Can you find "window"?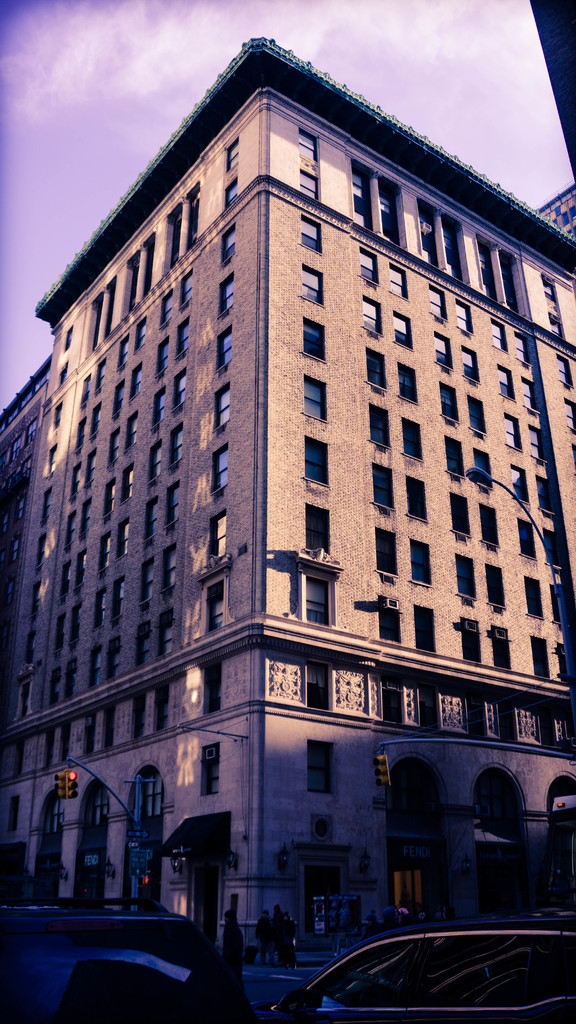
Yes, bounding box: [34,532,45,570].
